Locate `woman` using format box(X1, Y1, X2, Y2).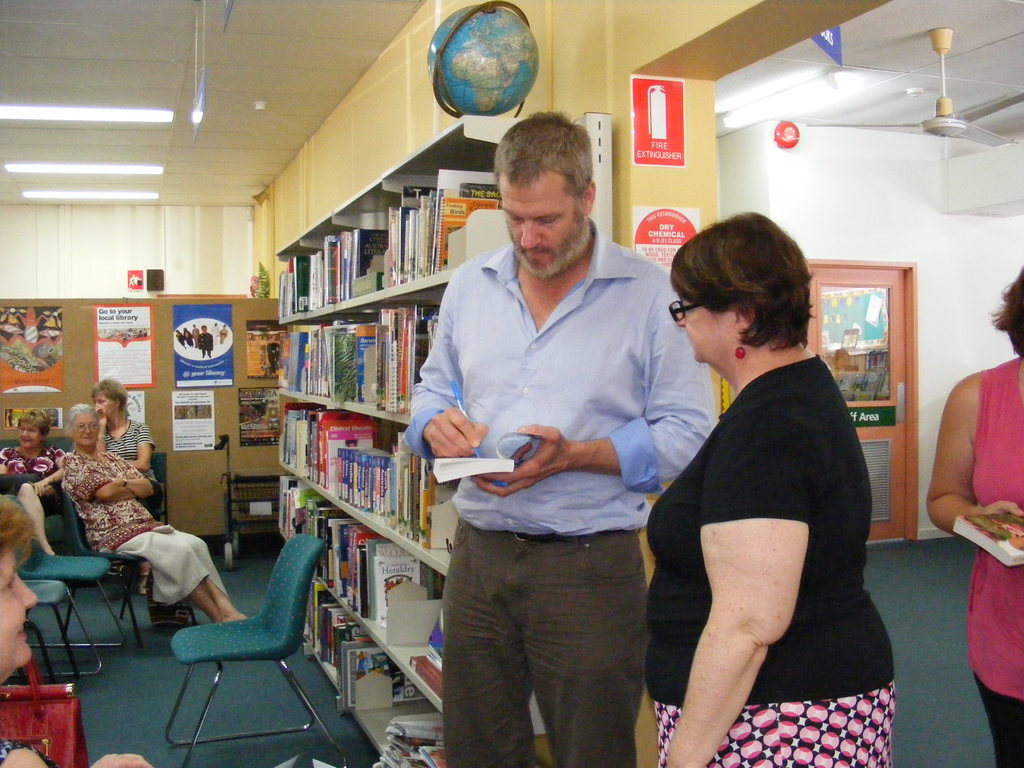
box(96, 382, 166, 519).
